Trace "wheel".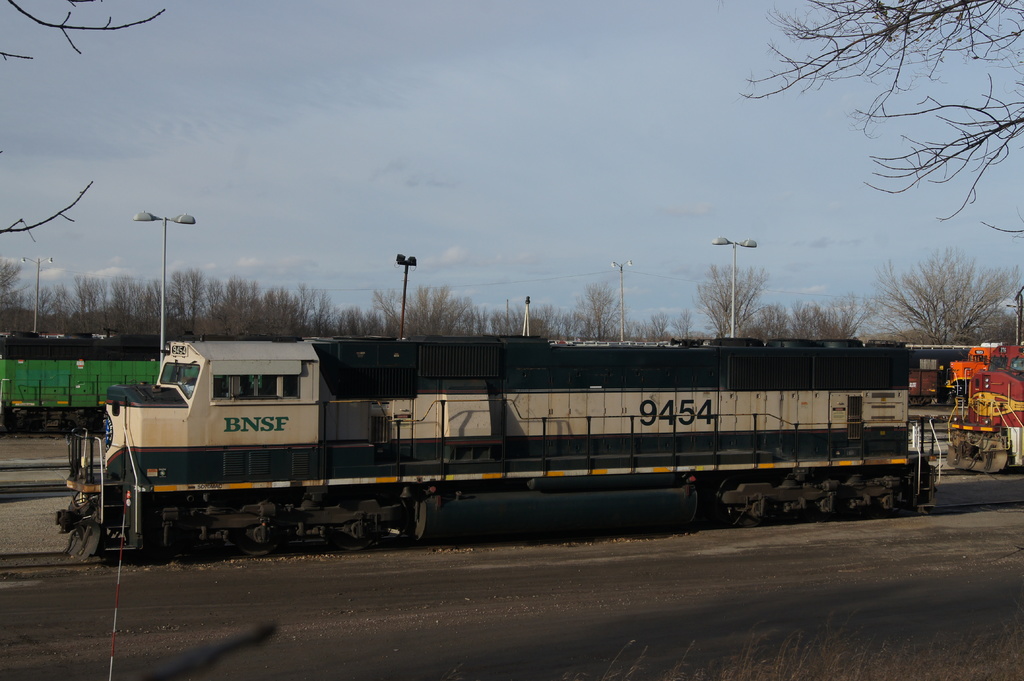
Traced to 776,500,813,522.
